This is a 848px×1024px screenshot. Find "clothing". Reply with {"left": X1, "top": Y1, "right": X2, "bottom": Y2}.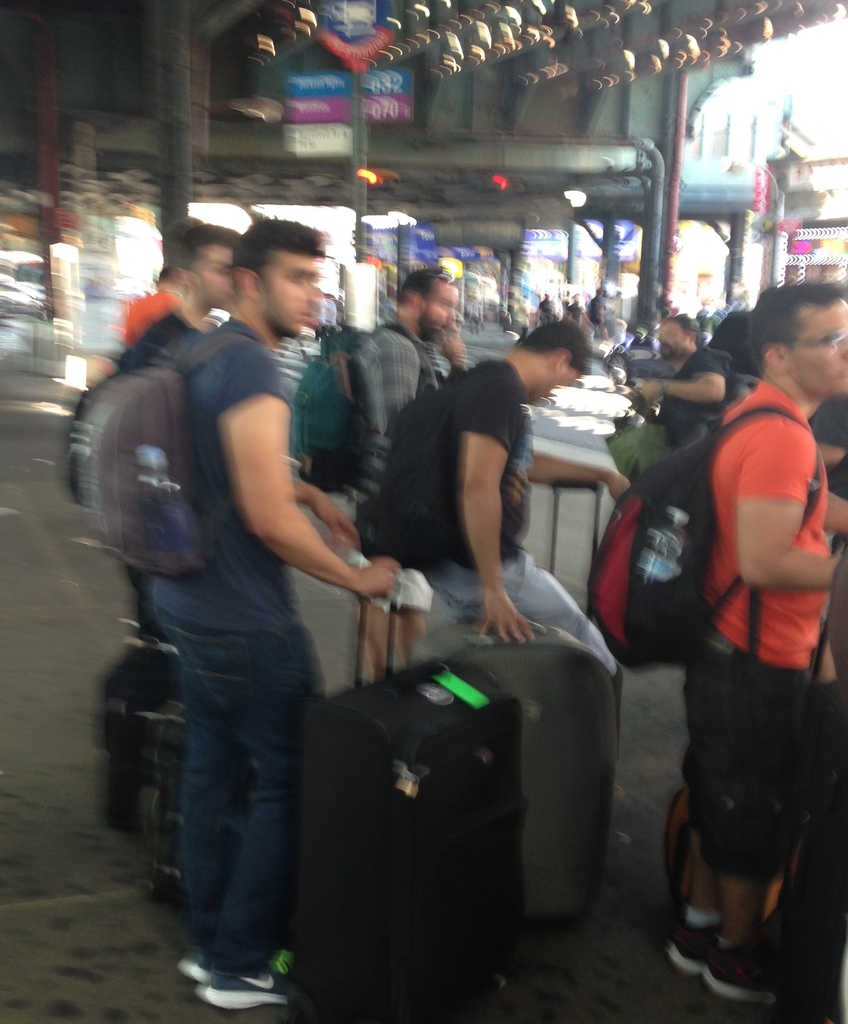
{"left": 671, "top": 382, "right": 831, "bottom": 873}.
